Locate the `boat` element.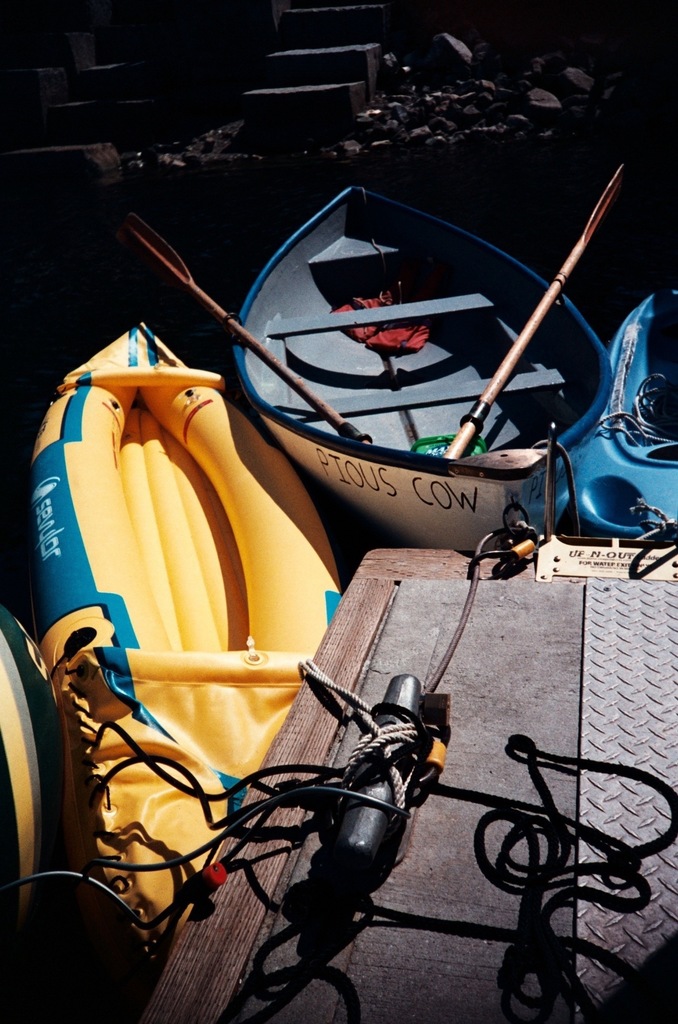
Element bbox: 0 600 69 942.
